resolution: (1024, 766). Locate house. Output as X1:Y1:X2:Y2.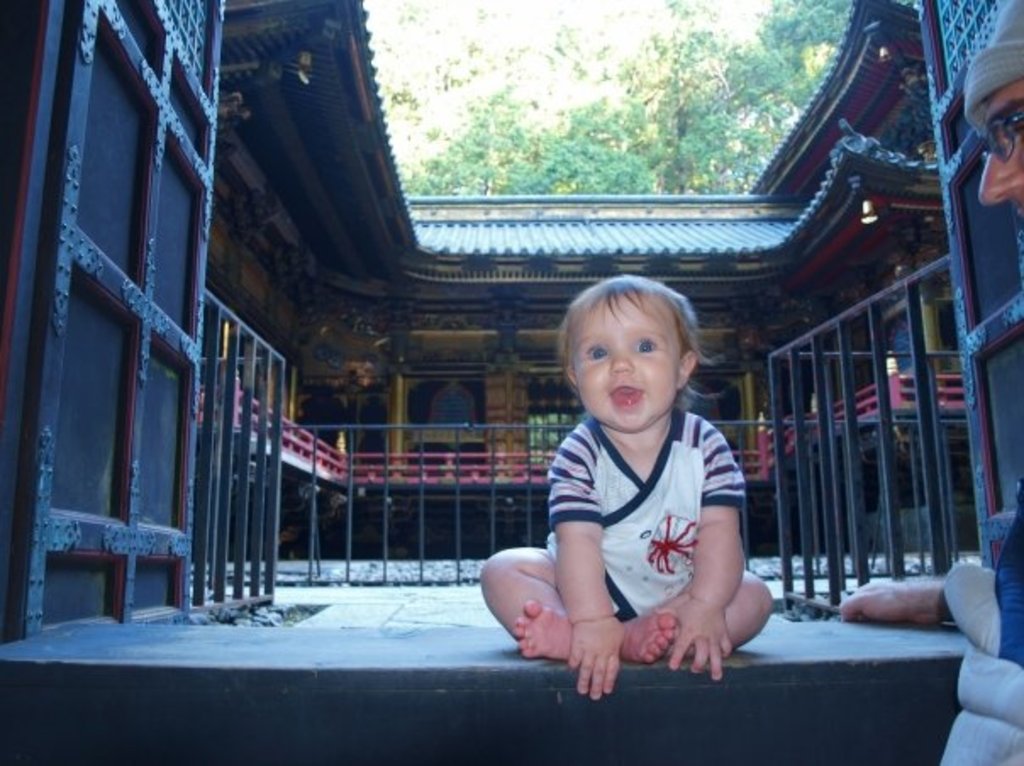
0:0:1022:764.
